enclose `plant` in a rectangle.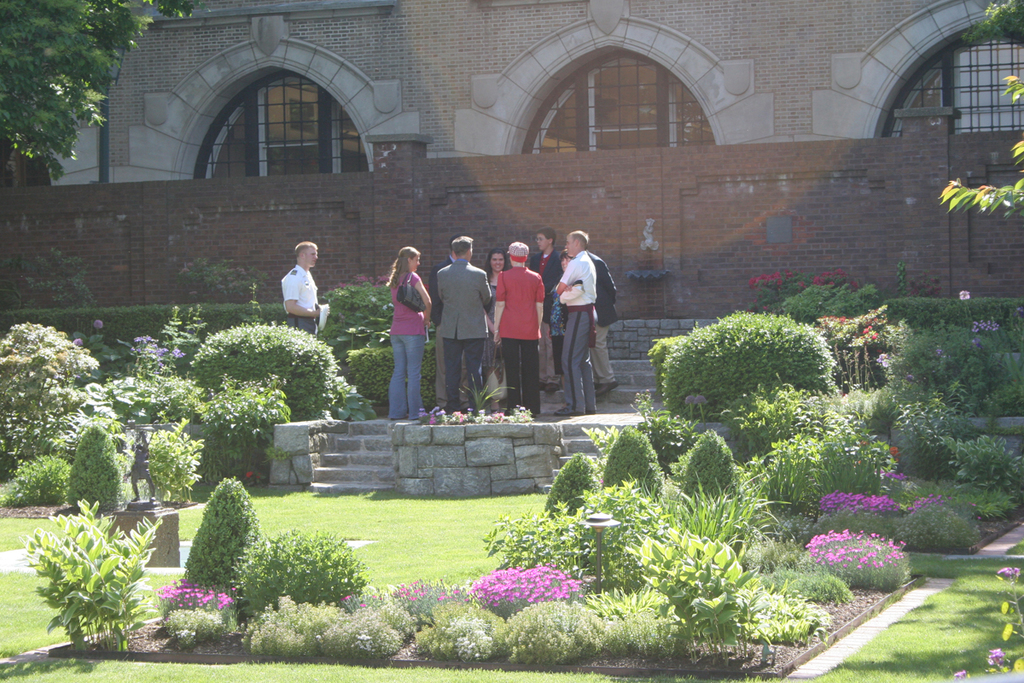
(725, 382, 809, 467).
